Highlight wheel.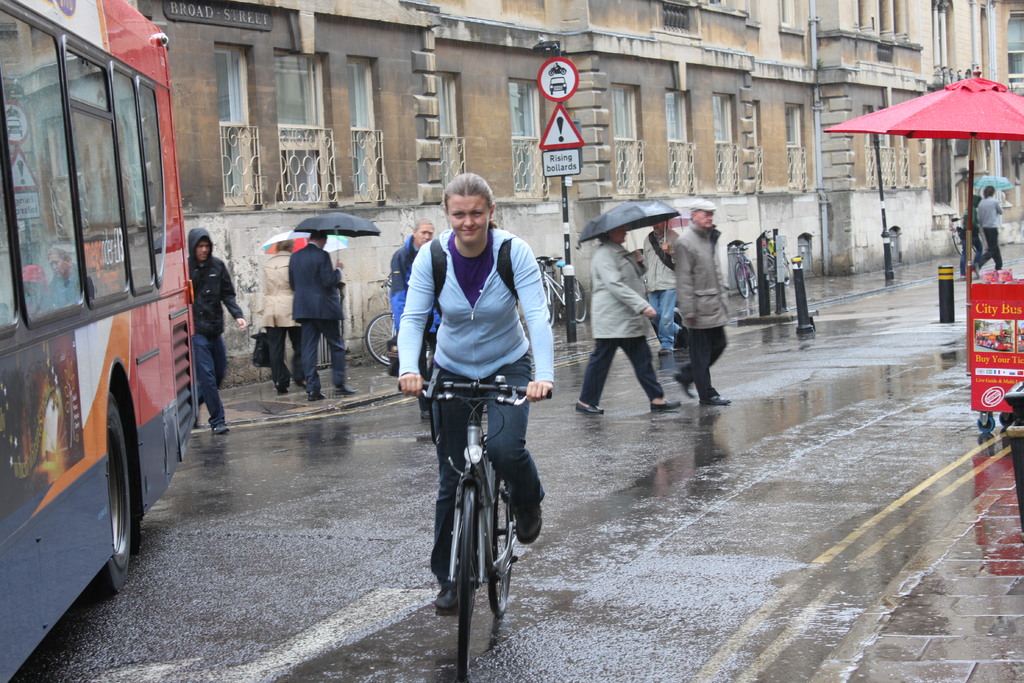
Highlighted region: {"left": 451, "top": 486, "right": 482, "bottom": 682}.
